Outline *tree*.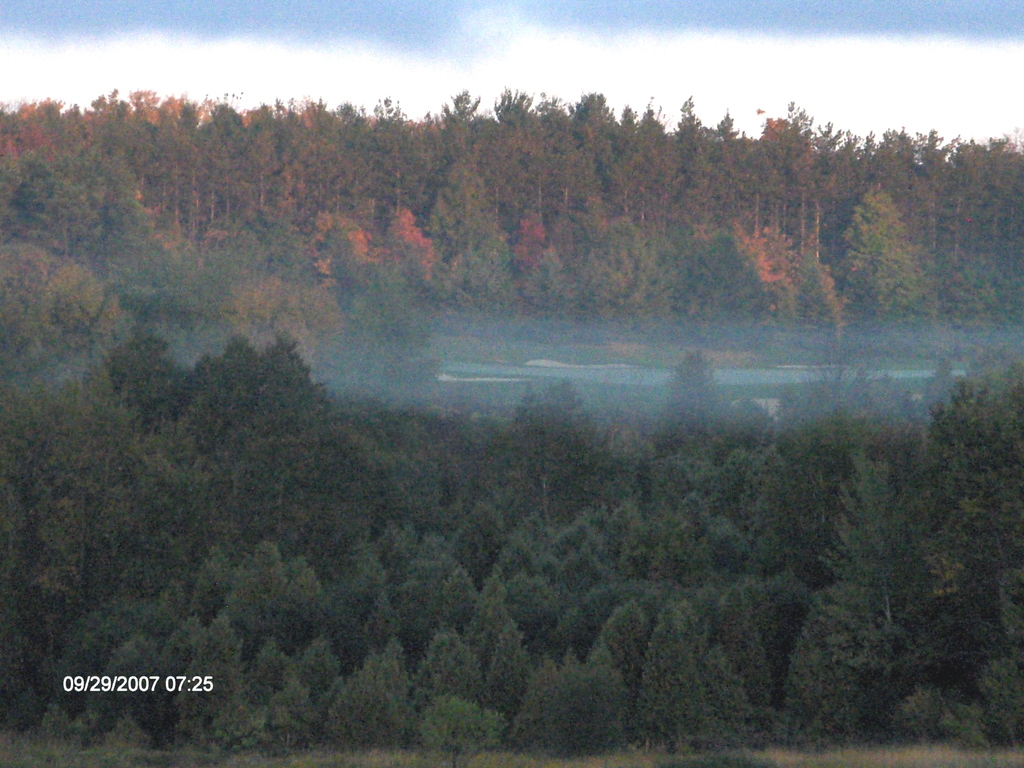
Outline: pyautogui.locateOnScreen(671, 227, 809, 328).
